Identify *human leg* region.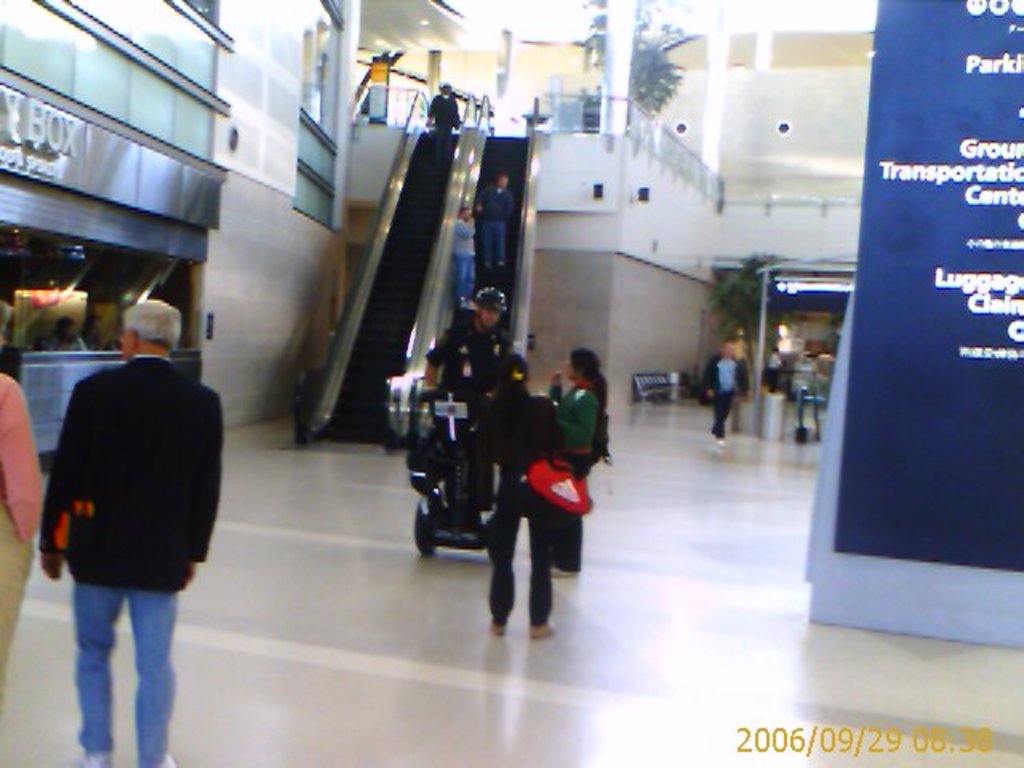
Region: detection(523, 494, 558, 638).
